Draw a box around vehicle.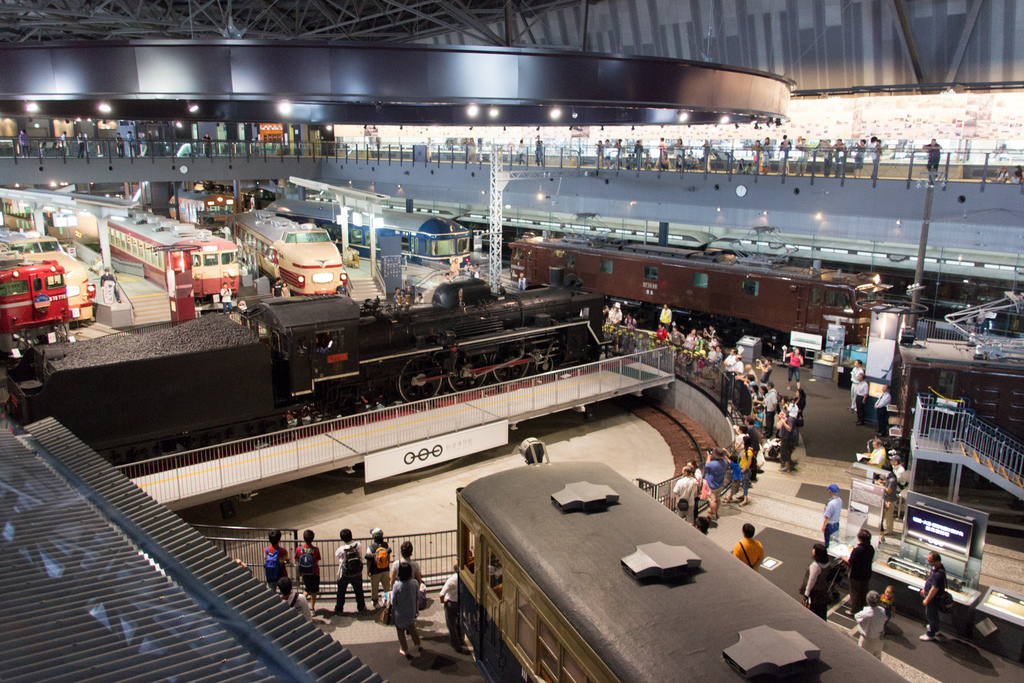
select_region(218, 210, 333, 291).
